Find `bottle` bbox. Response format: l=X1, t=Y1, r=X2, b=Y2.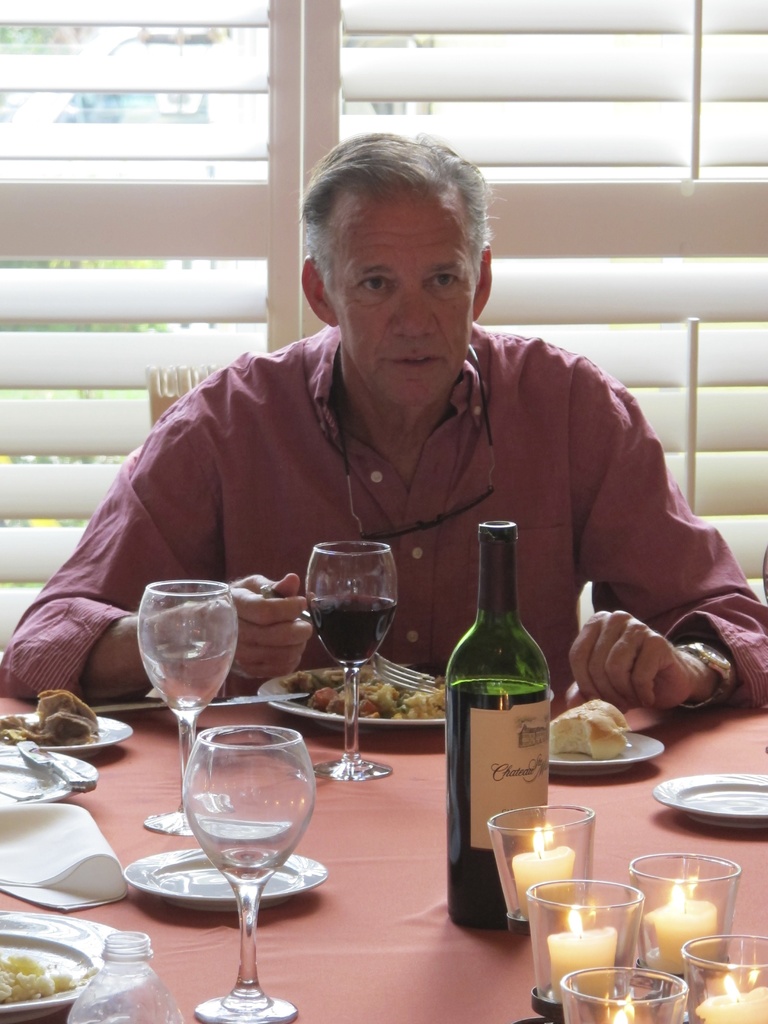
l=446, t=520, r=551, b=934.
